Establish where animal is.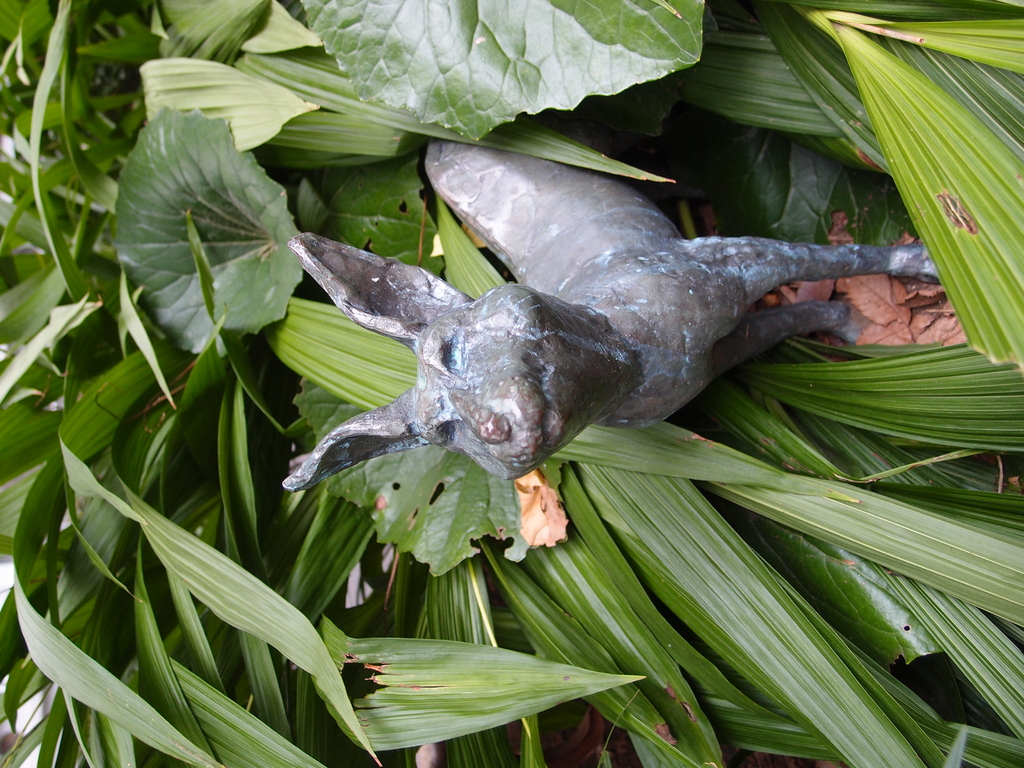
Established at [x1=285, y1=132, x2=938, y2=497].
